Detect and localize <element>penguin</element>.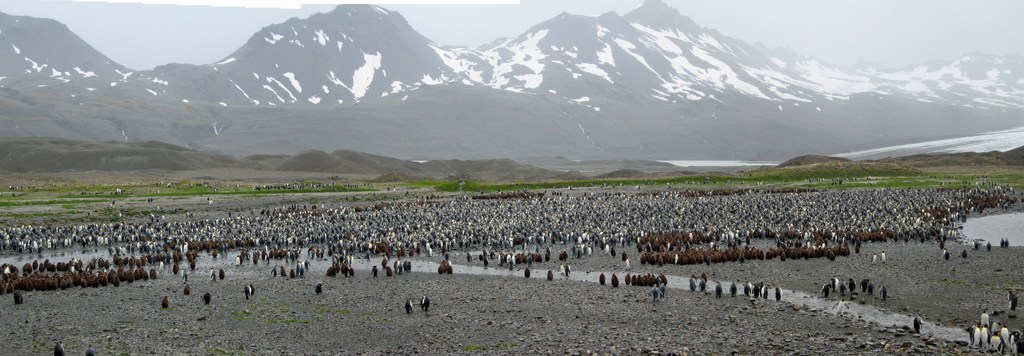
Localized at <box>1009,291,1016,315</box>.
